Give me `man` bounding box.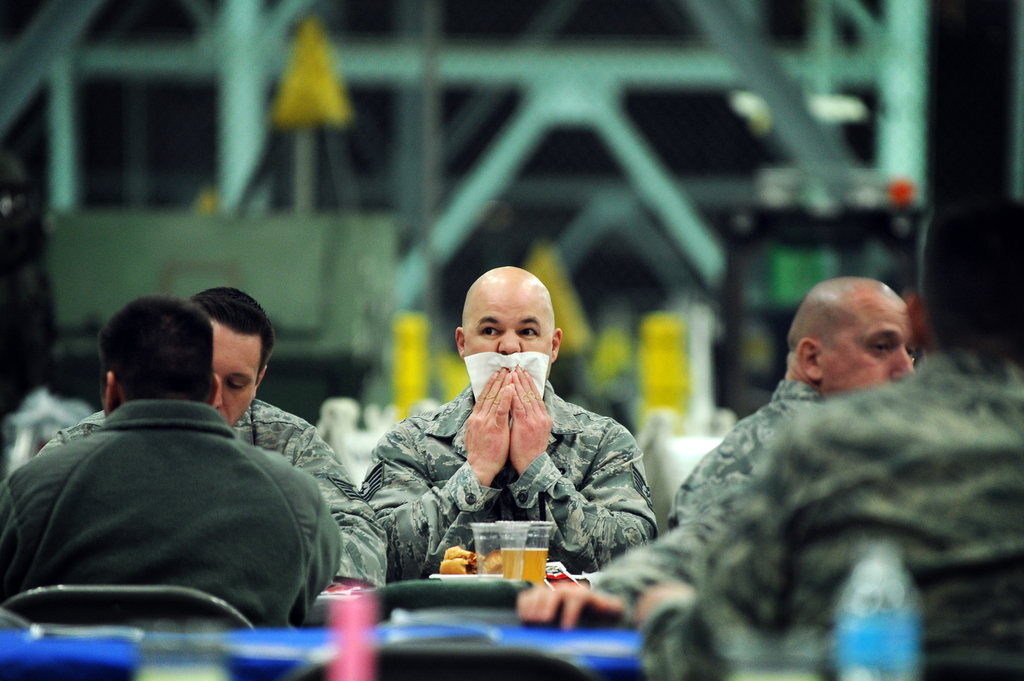
{"left": 33, "top": 284, "right": 383, "bottom": 609}.
